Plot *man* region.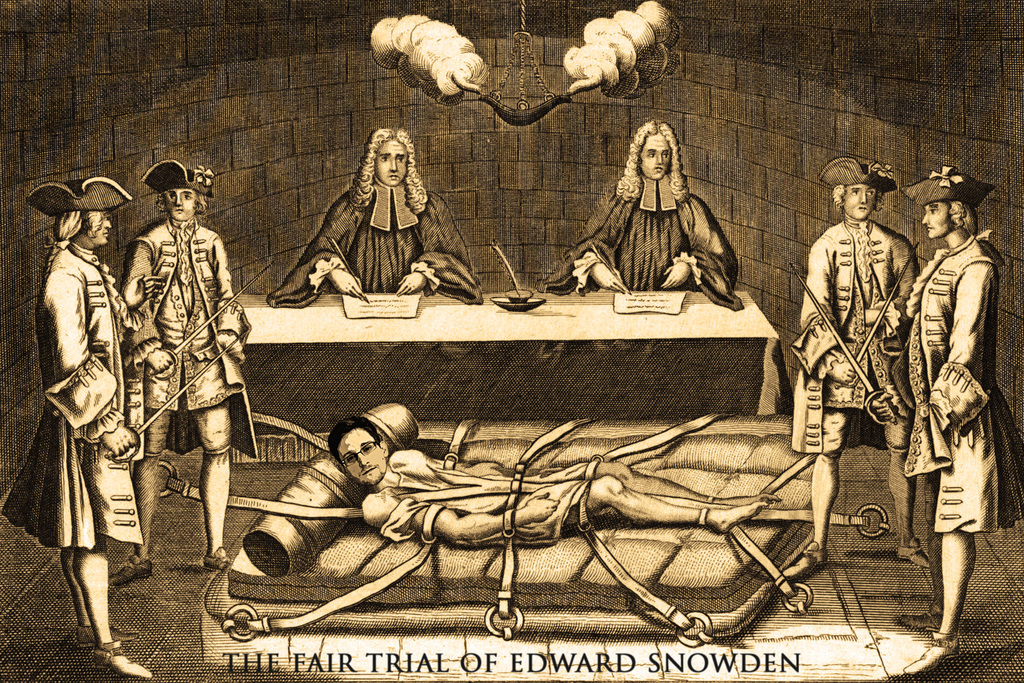
Plotted at pyautogui.locateOnScreen(0, 176, 155, 679).
